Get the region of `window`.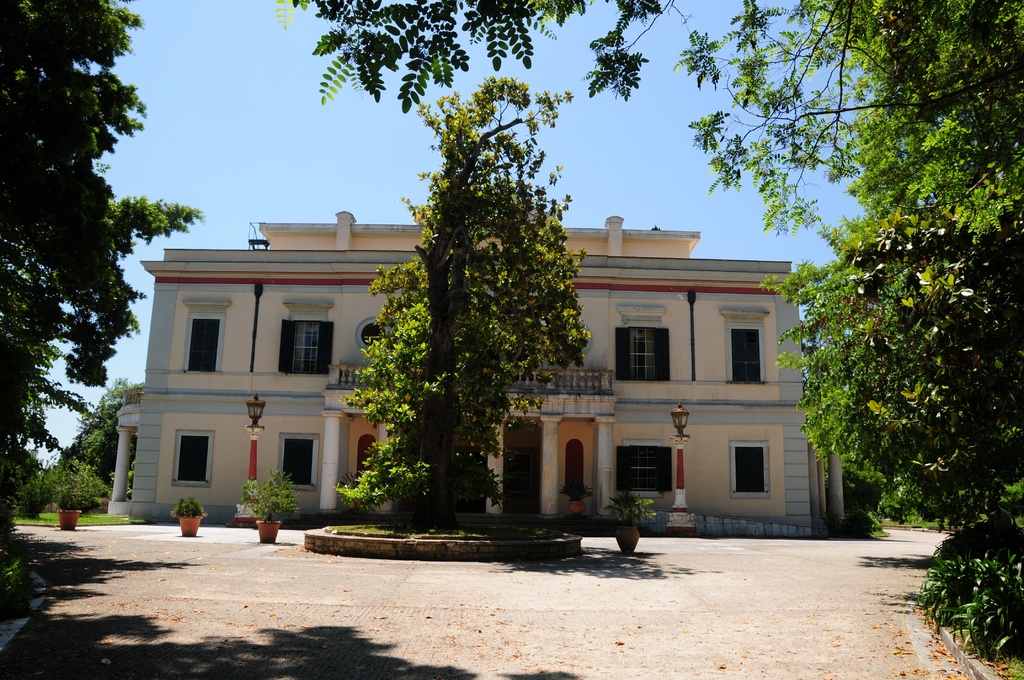
<box>625,327,662,382</box>.
